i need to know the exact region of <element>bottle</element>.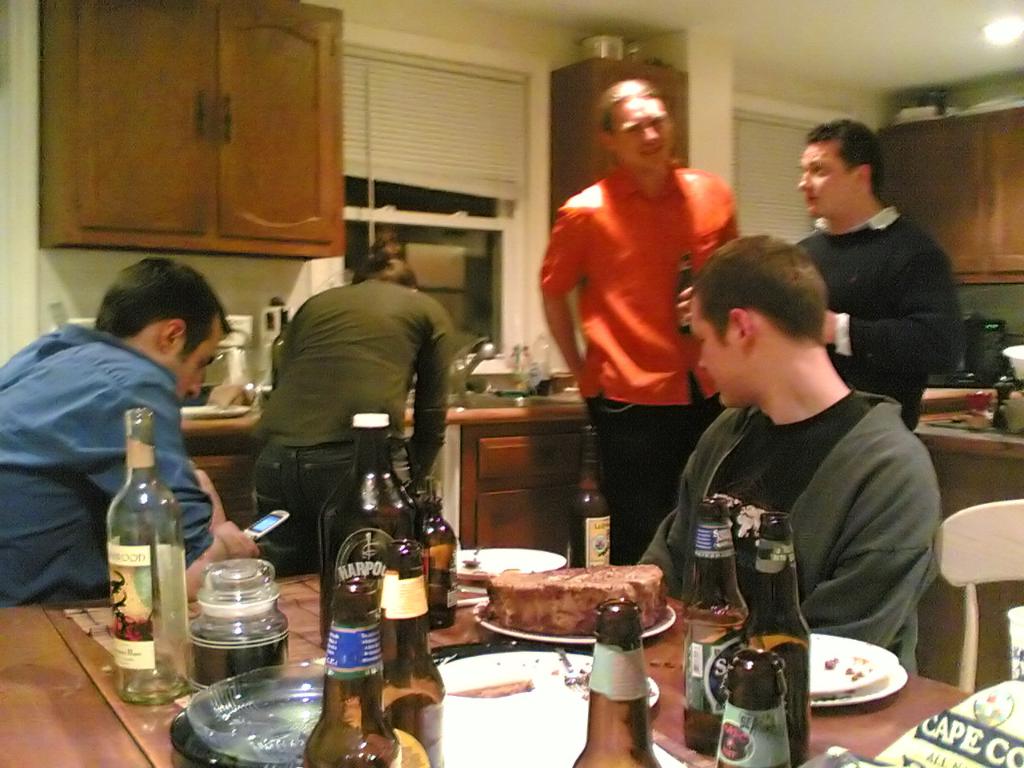
Region: <region>679, 486, 758, 756</region>.
